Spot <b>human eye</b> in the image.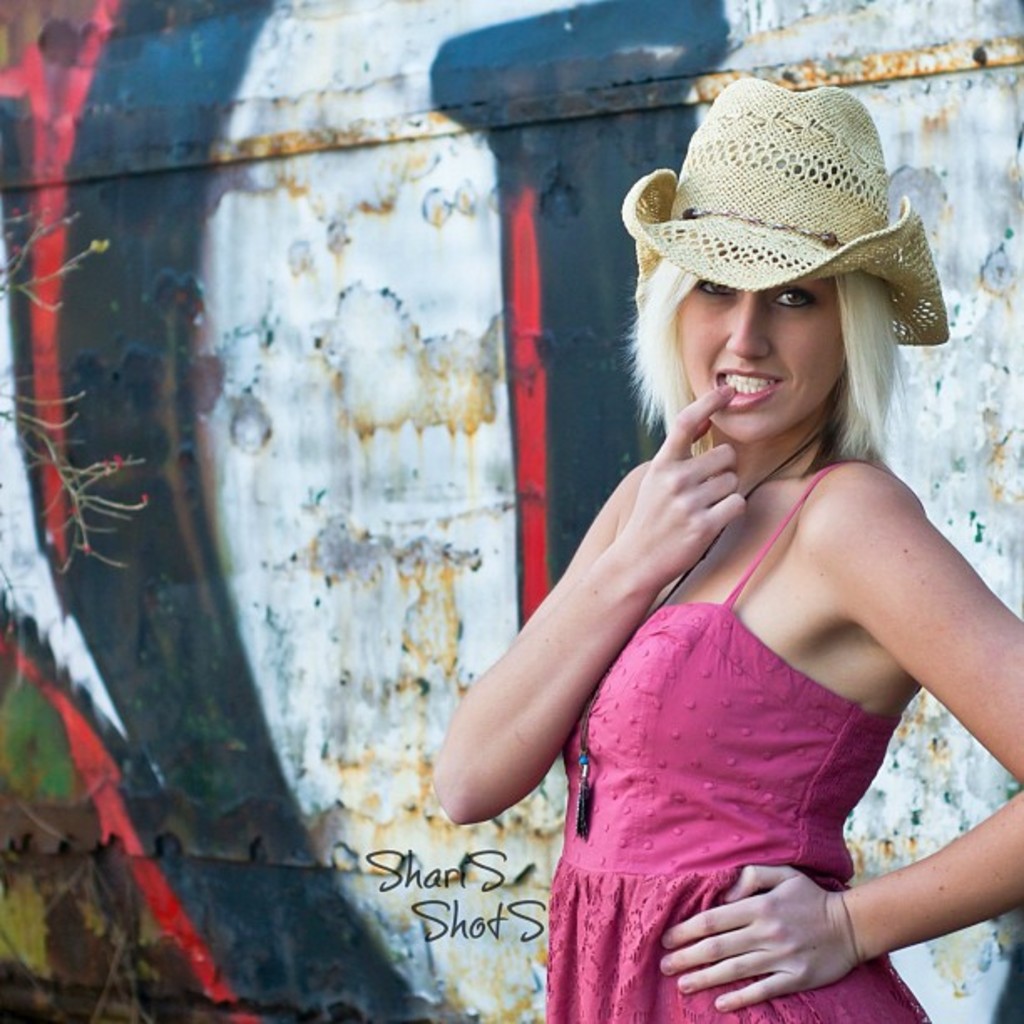
<b>human eye</b> found at <bbox>768, 284, 818, 311</bbox>.
